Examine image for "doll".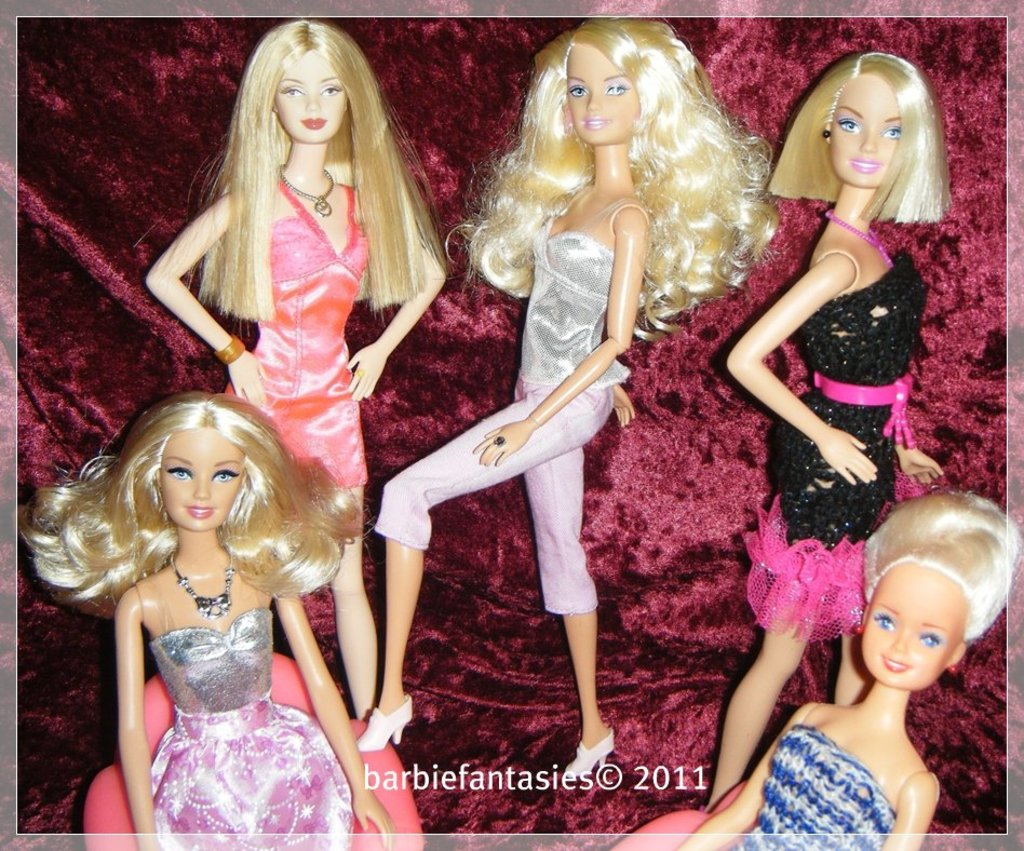
Examination result: box(43, 362, 392, 850).
